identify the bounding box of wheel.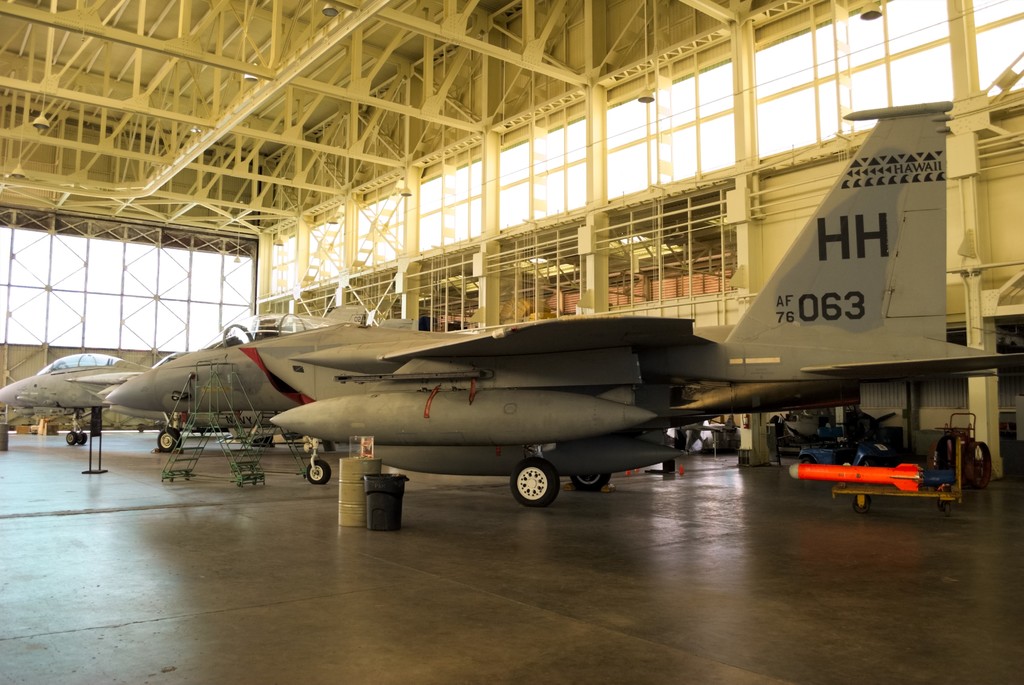
(left=851, top=498, right=866, bottom=512).
